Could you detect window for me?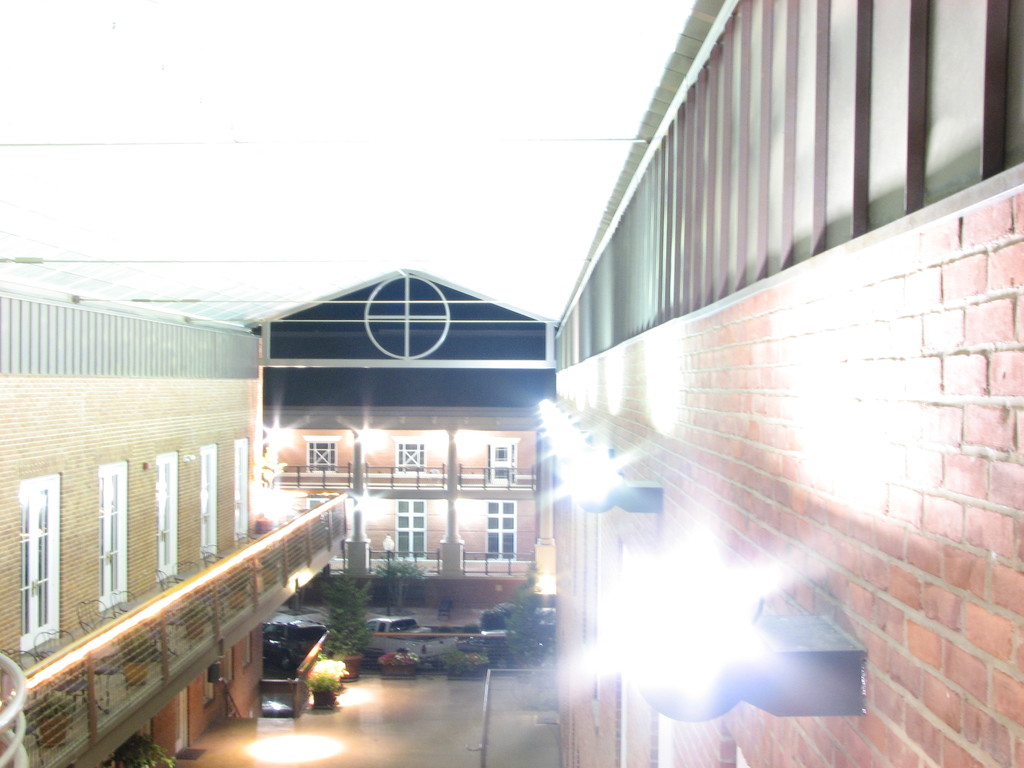
Detection result: select_region(154, 447, 184, 583).
